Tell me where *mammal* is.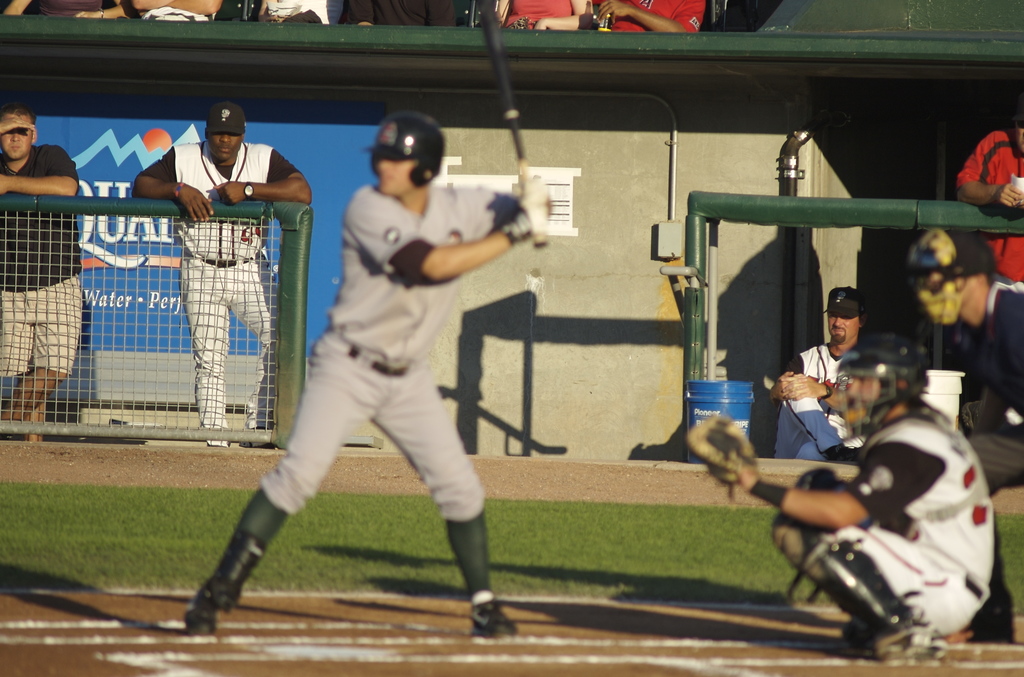
*mammal* is at <region>720, 349, 996, 676</region>.
